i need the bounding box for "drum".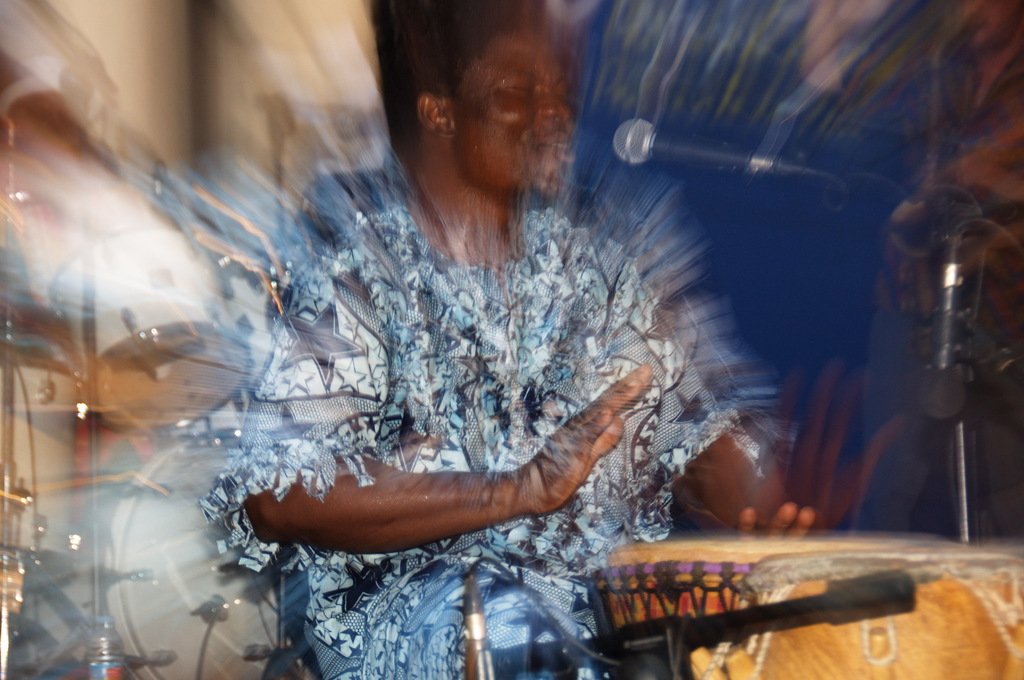
Here it is: [left=588, top=534, right=1023, bottom=679].
